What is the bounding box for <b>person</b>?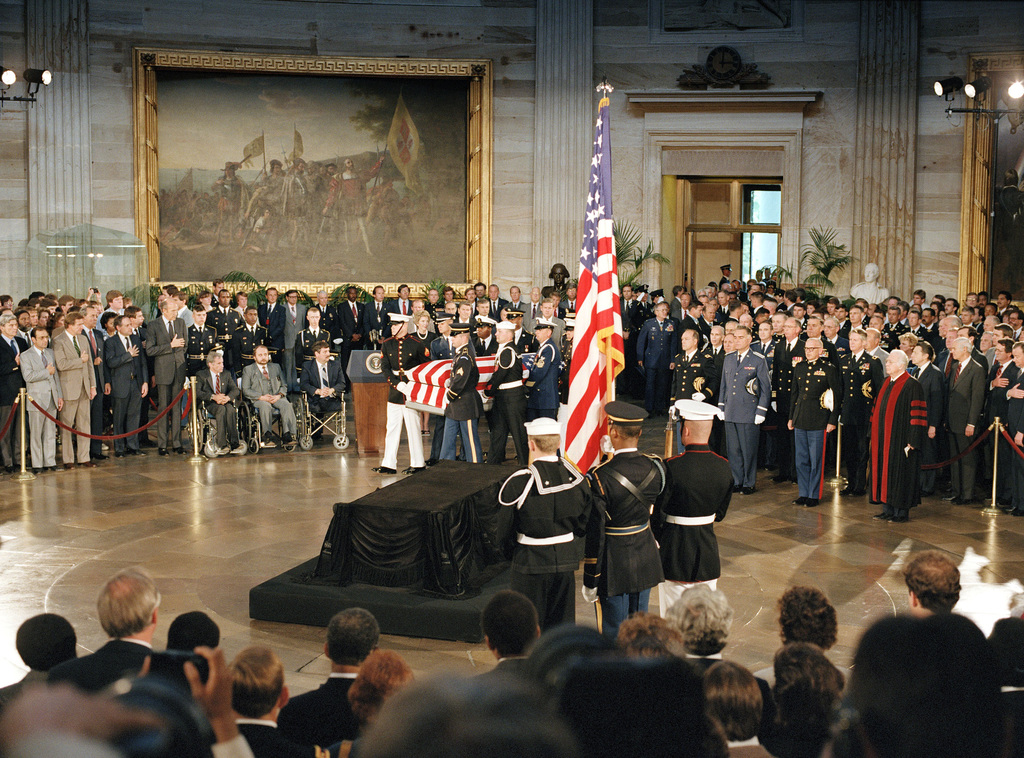
<region>303, 163, 316, 198</region>.
